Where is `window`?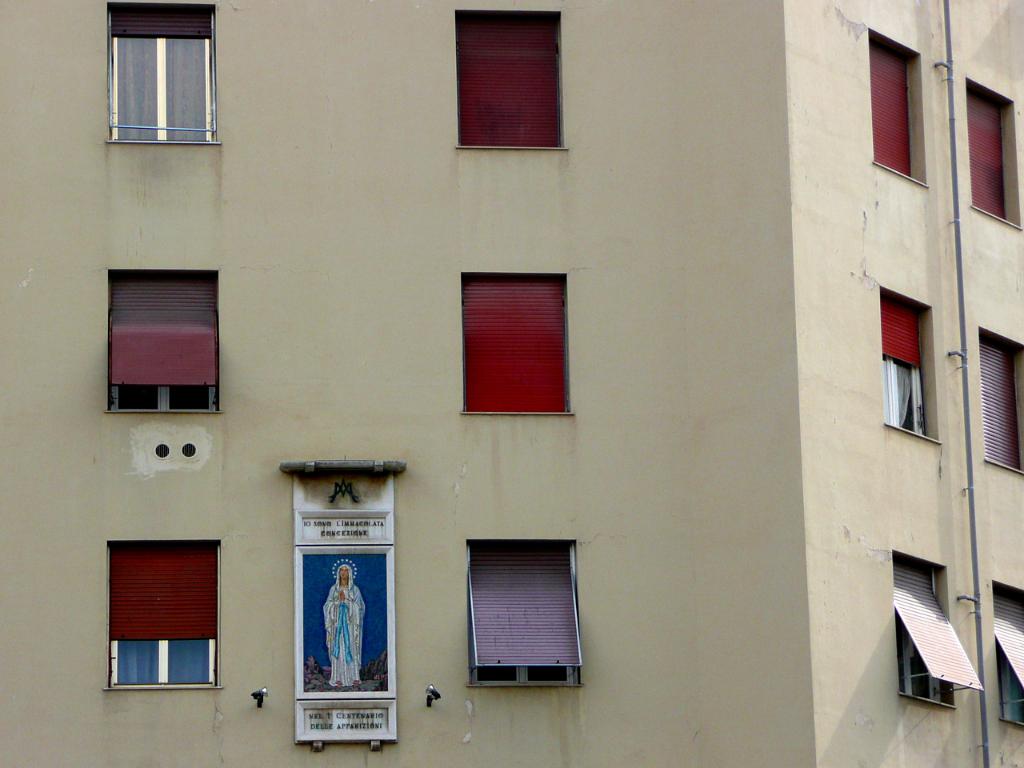
{"left": 955, "top": 74, "right": 1023, "bottom": 230}.
